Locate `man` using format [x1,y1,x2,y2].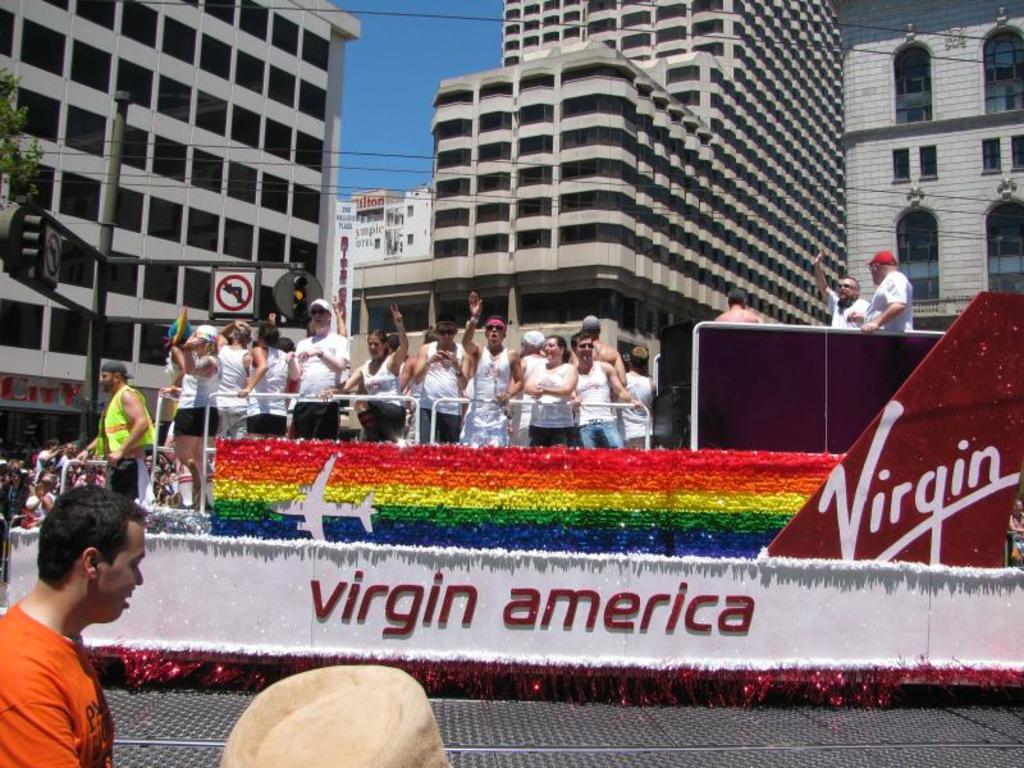
[566,328,632,452].
